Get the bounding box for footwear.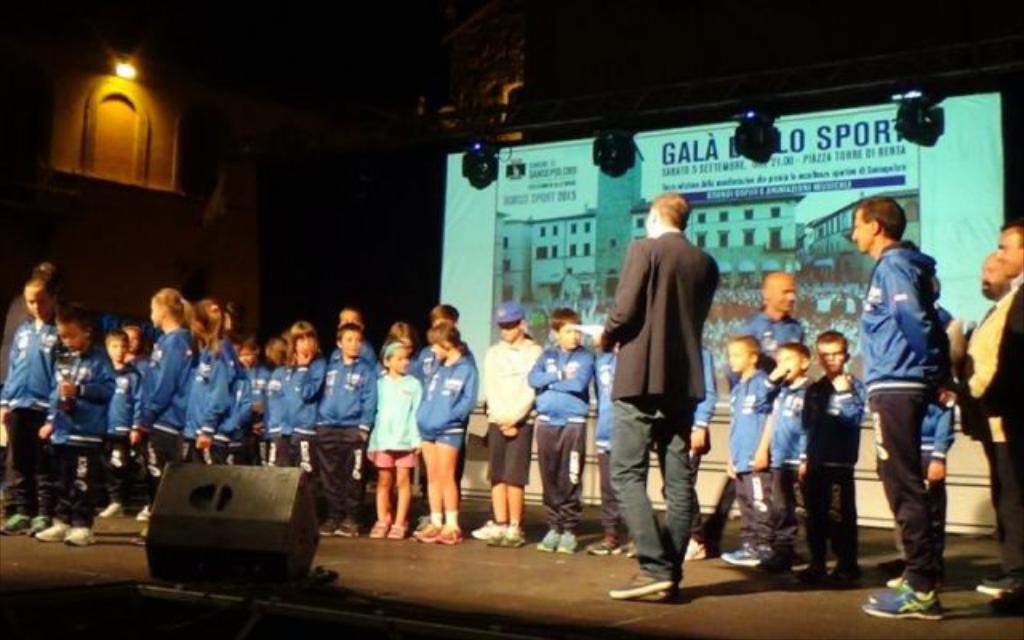
[x1=826, y1=562, x2=858, y2=584].
